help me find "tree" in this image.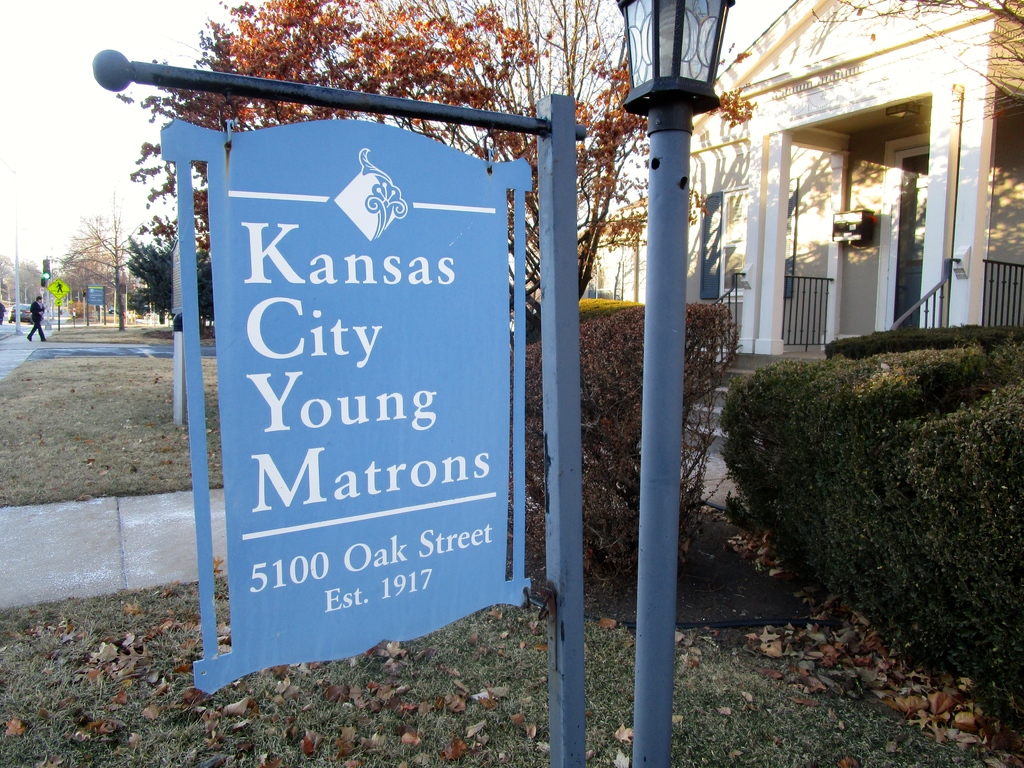
Found it: BBox(129, 0, 755, 334).
